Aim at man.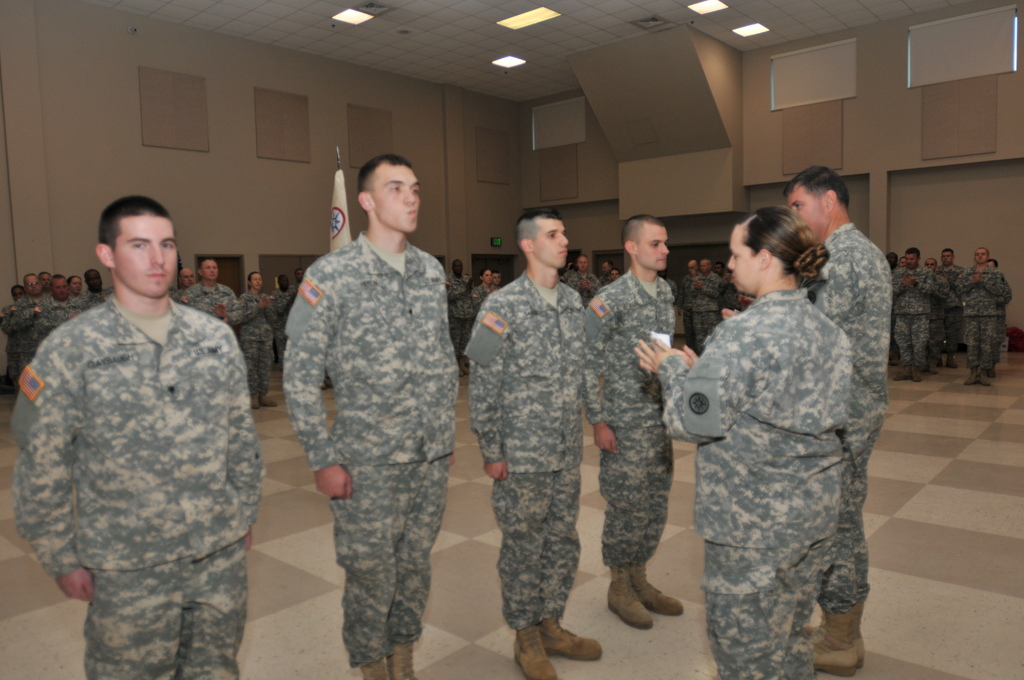
Aimed at rect(169, 268, 194, 298).
